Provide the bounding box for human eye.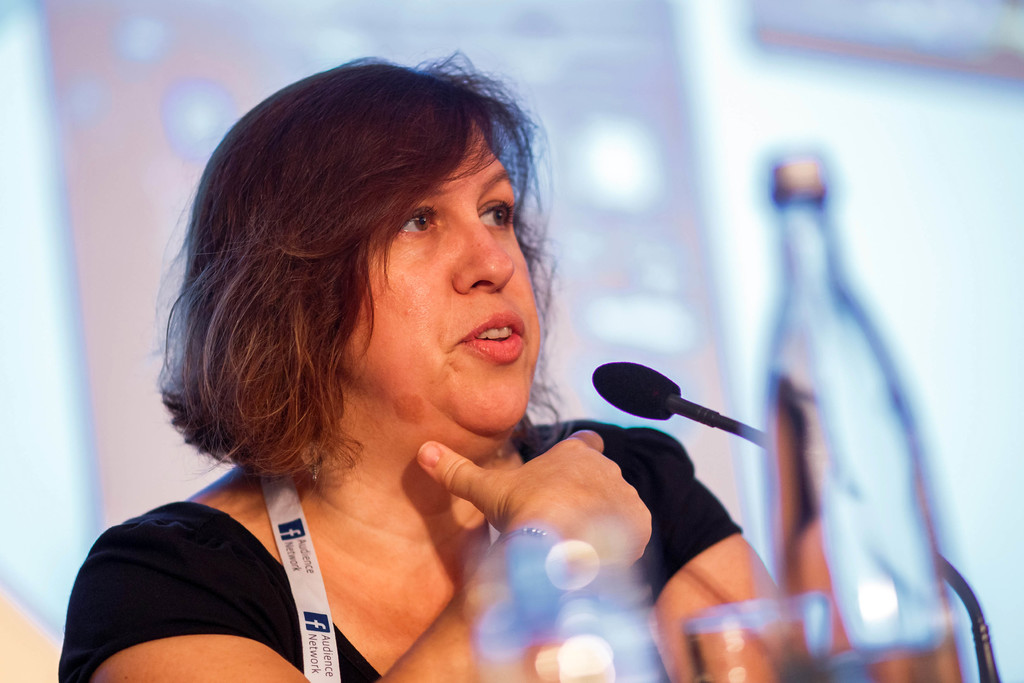
crop(477, 195, 520, 239).
